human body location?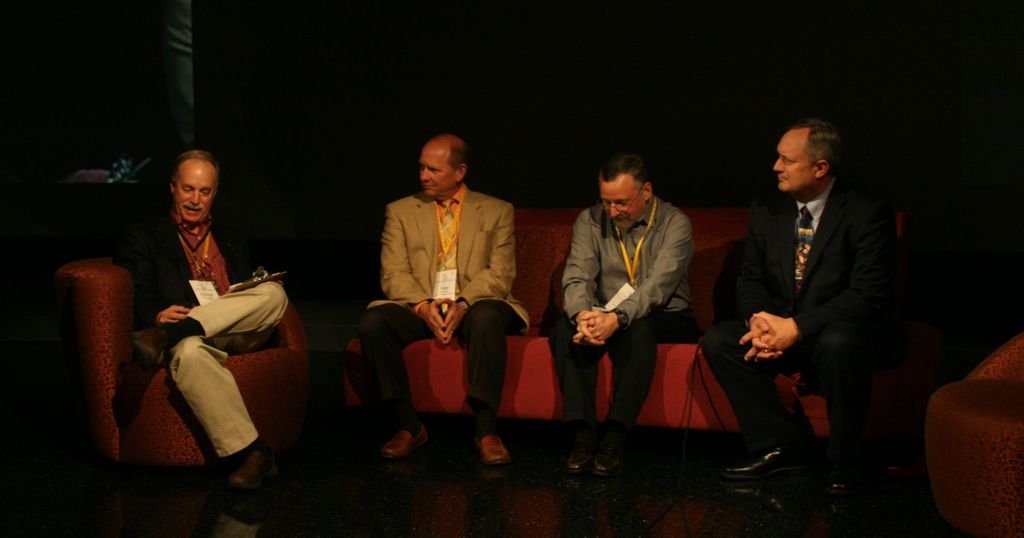
<region>93, 146, 278, 484</region>
